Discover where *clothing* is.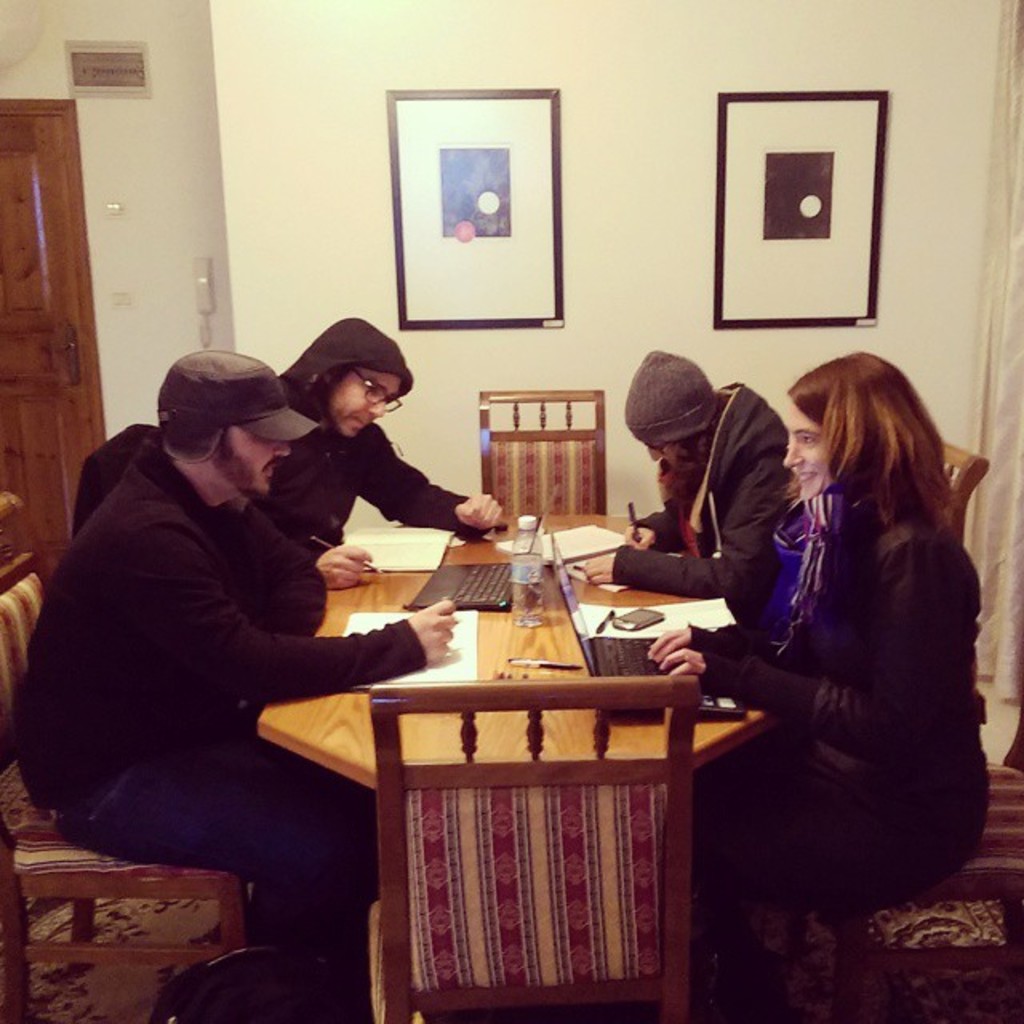
Discovered at [left=704, top=389, right=1006, bottom=922].
